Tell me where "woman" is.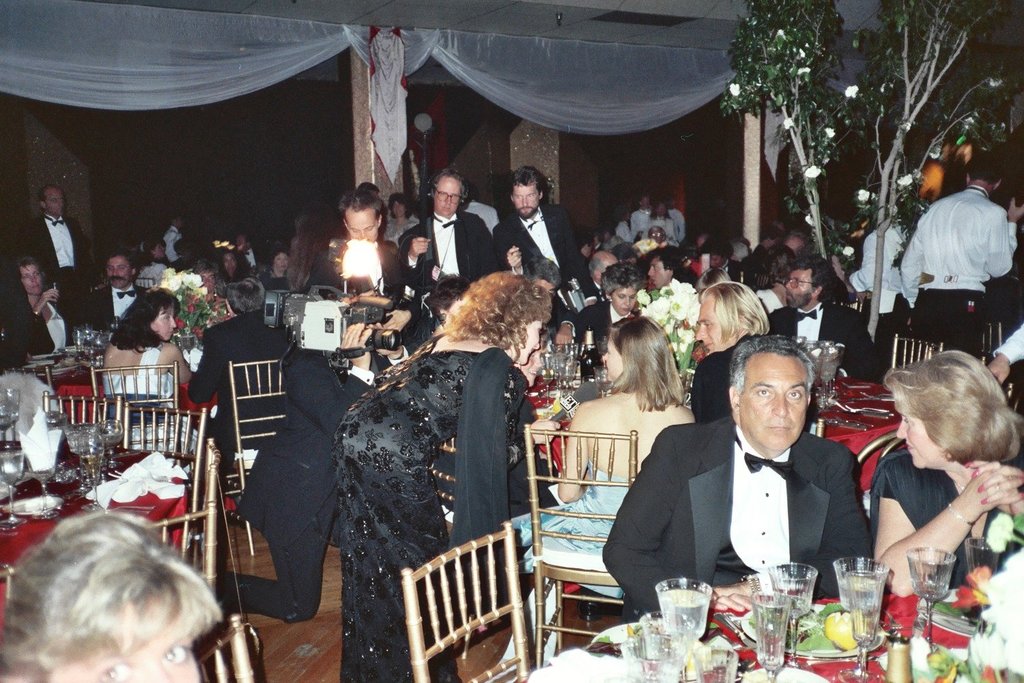
"woman" is at crop(573, 260, 644, 380).
